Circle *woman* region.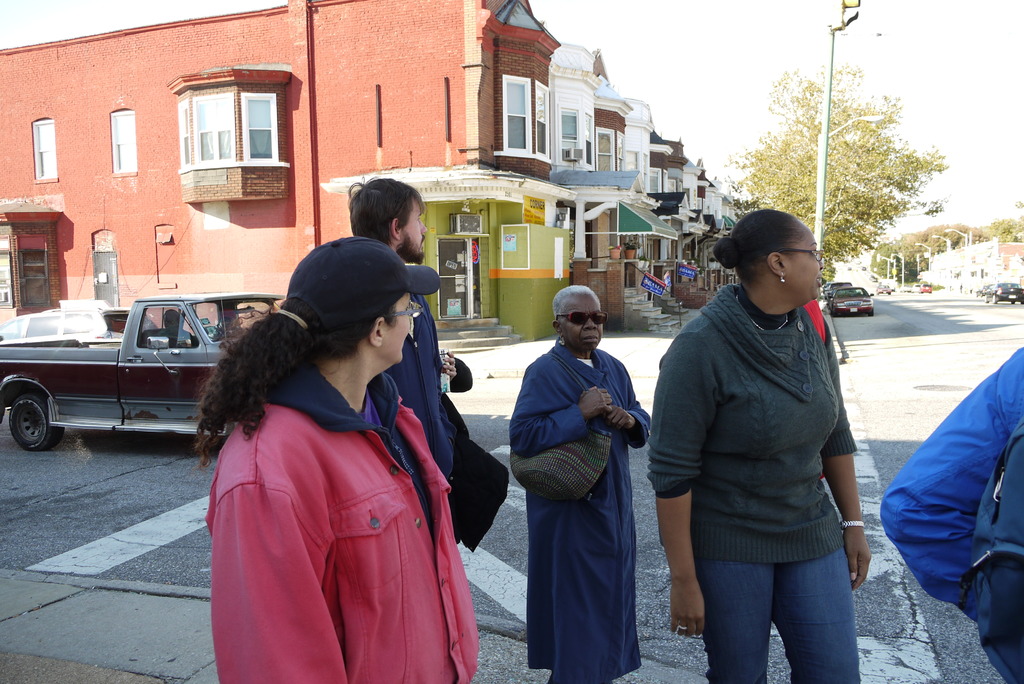
Region: crop(645, 204, 871, 683).
